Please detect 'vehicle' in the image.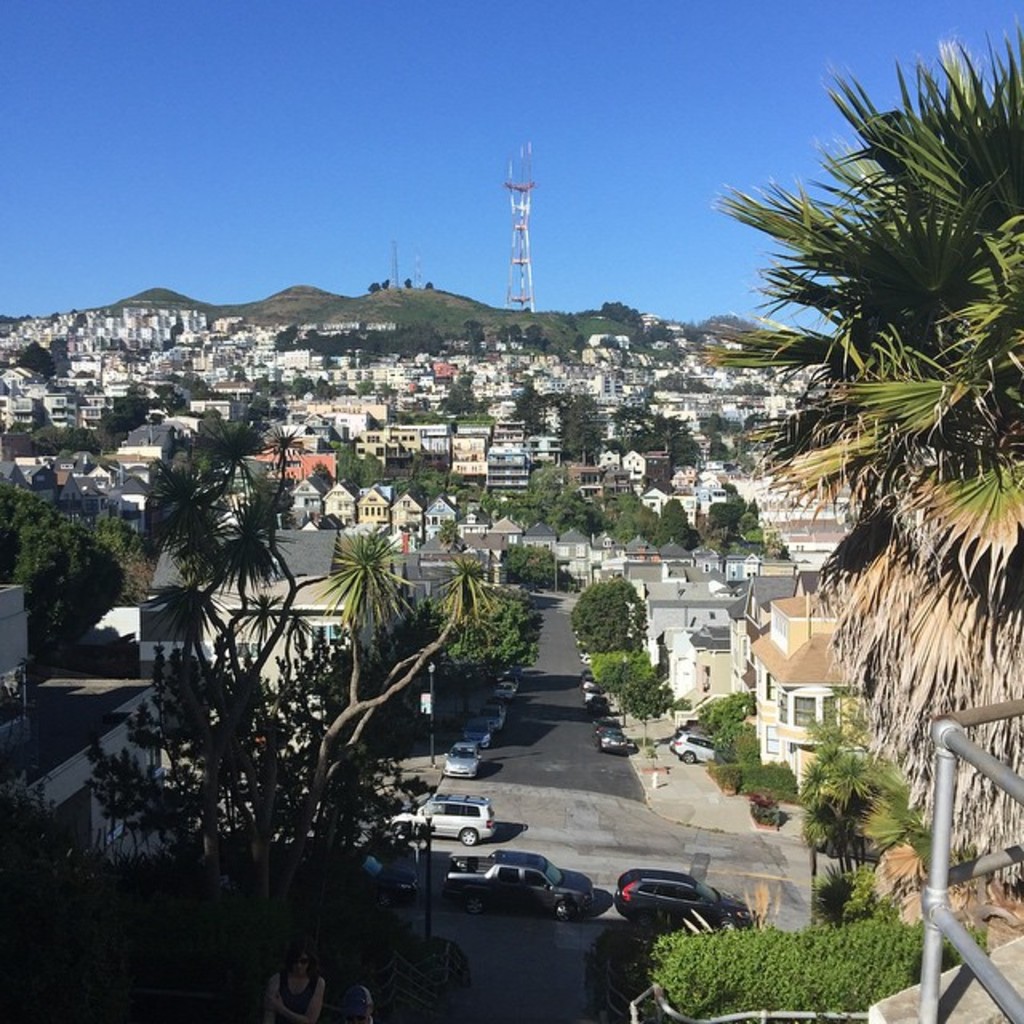
bbox=(477, 686, 504, 734).
